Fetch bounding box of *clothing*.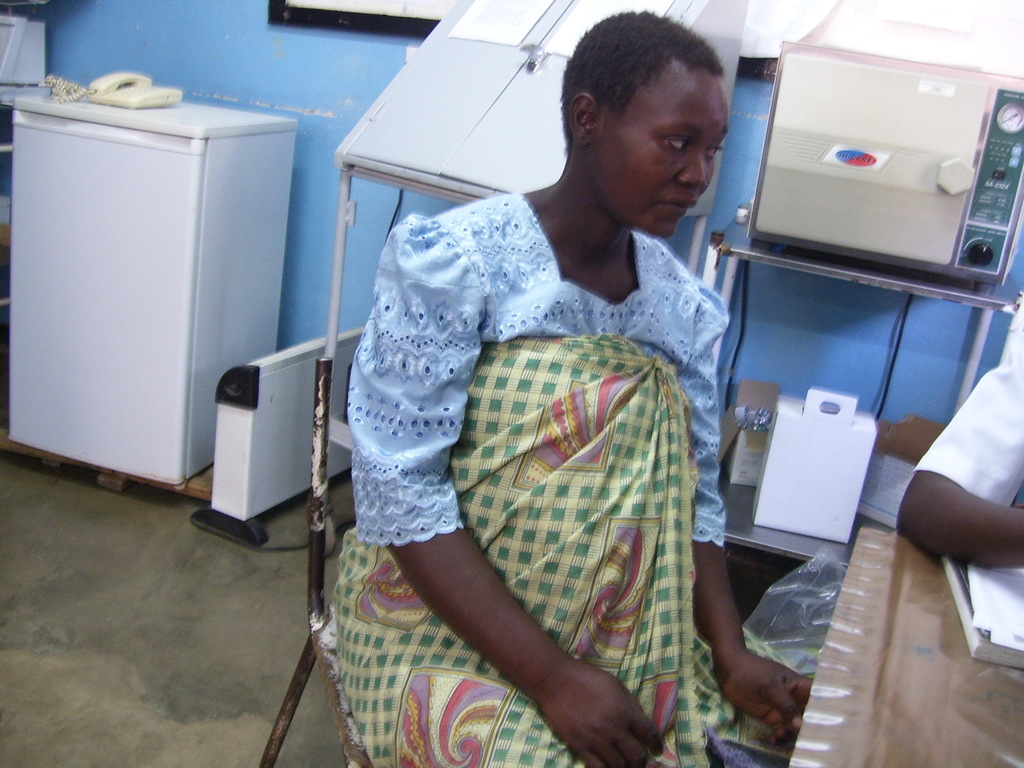
Bbox: <box>912,305,1023,514</box>.
